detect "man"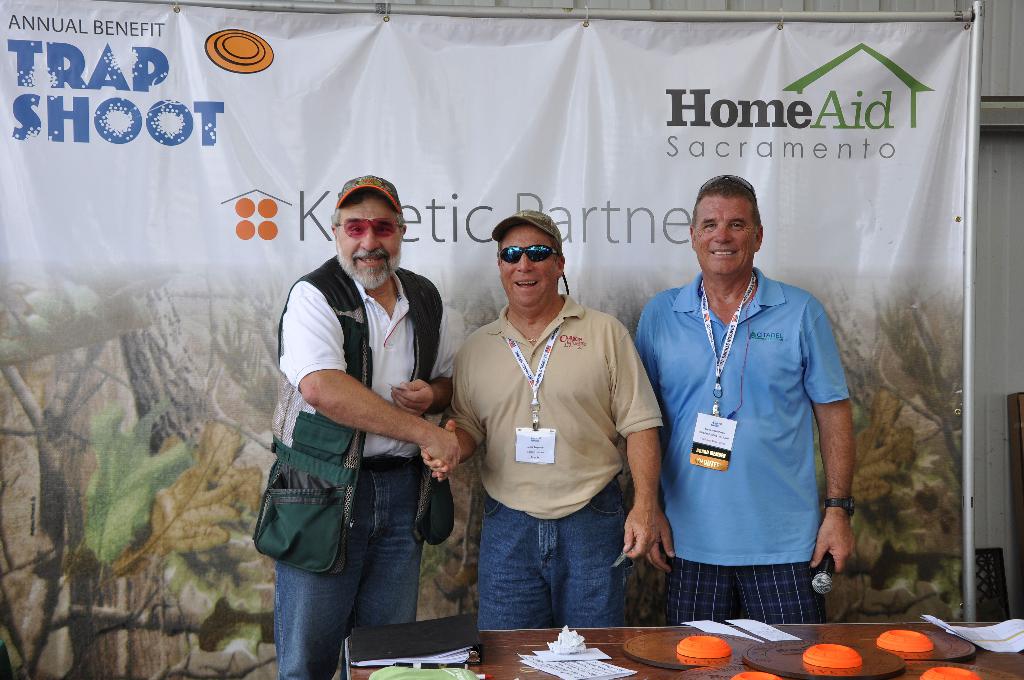
(422,209,662,625)
